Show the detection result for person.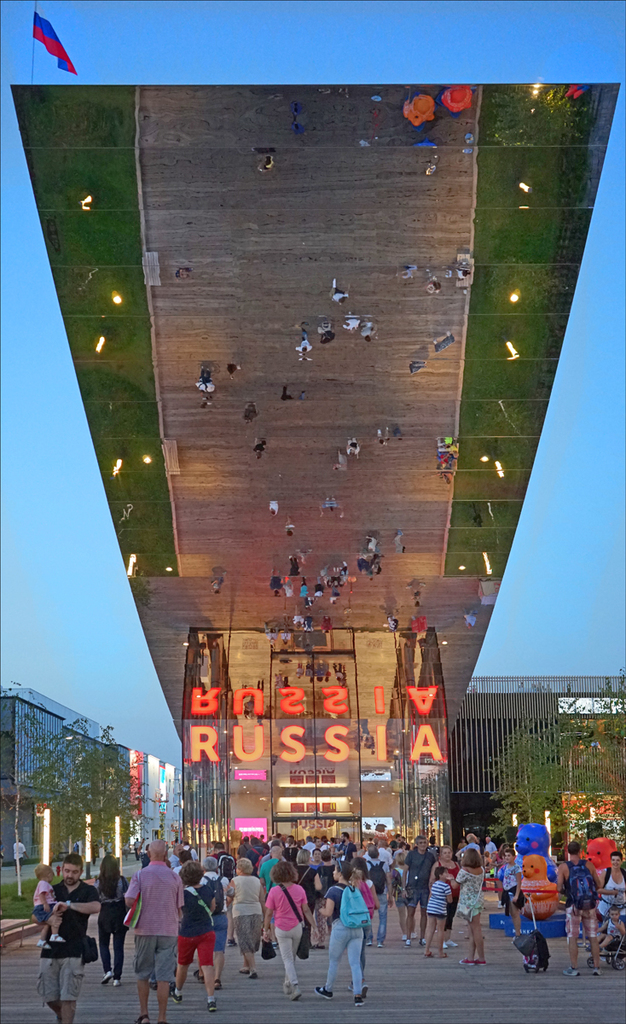
box=[556, 836, 604, 975].
